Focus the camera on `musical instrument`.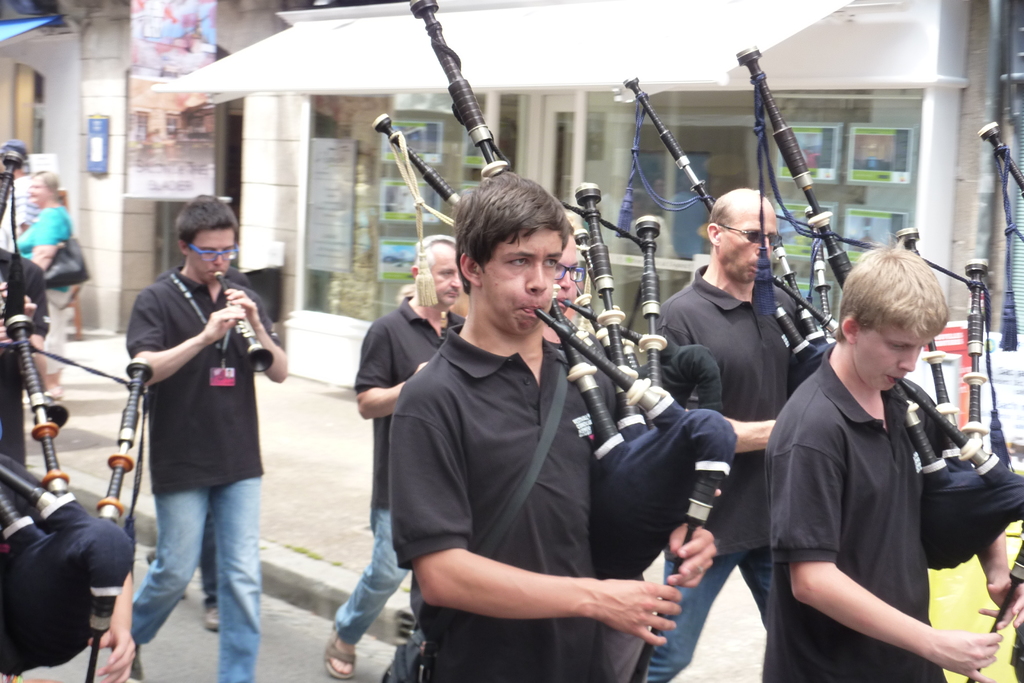
Focus region: 740, 38, 1023, 682.
